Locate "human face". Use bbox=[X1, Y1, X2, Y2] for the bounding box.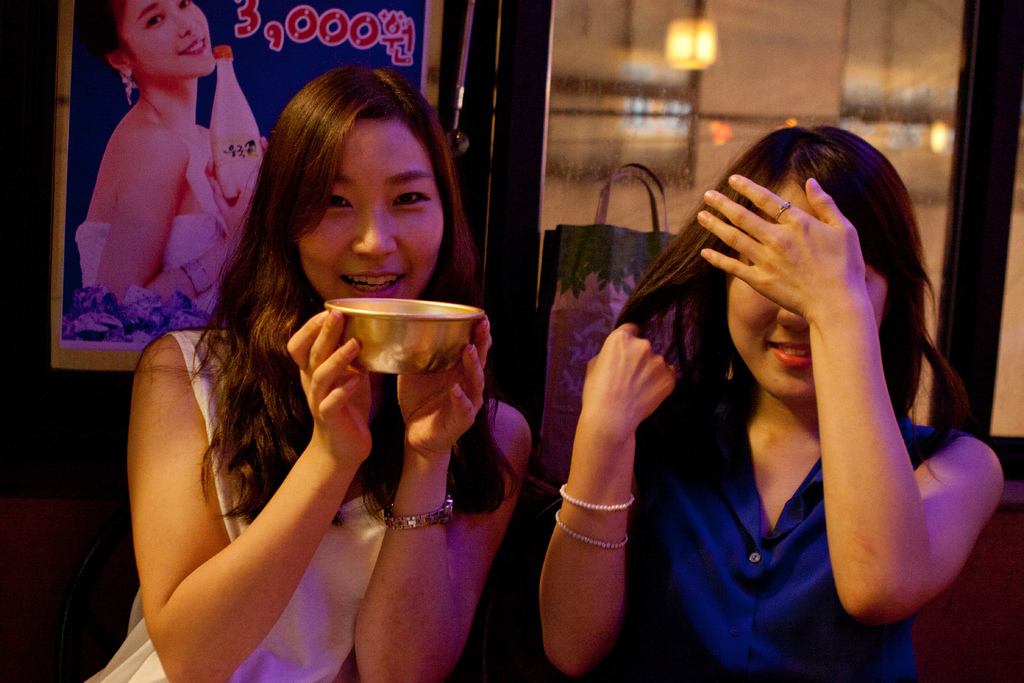
bbox=[267, 101, 459, 315].
